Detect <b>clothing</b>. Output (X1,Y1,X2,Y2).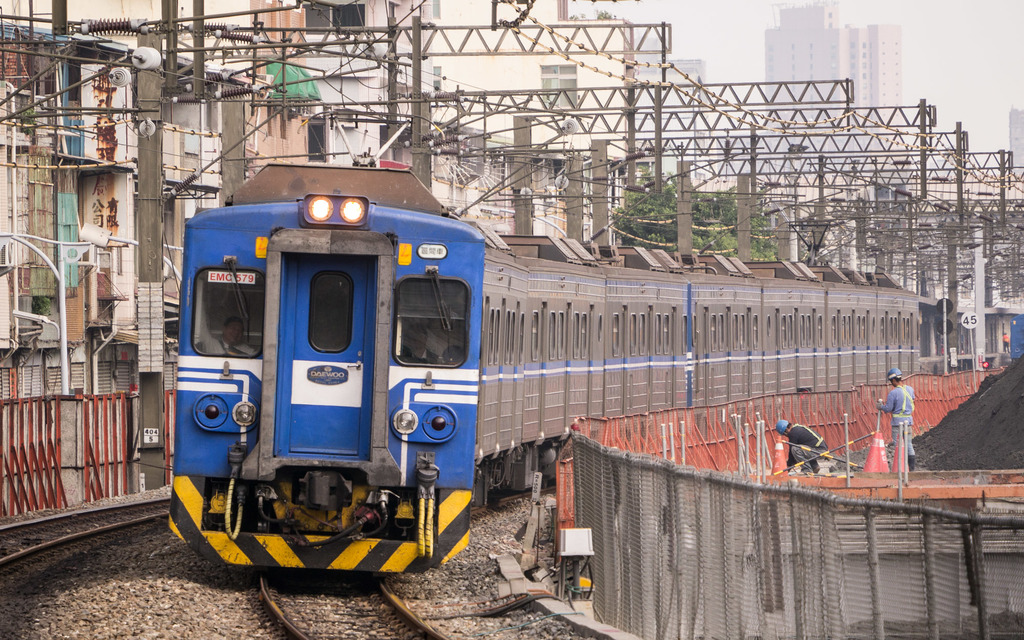
(785,424,828,471).
